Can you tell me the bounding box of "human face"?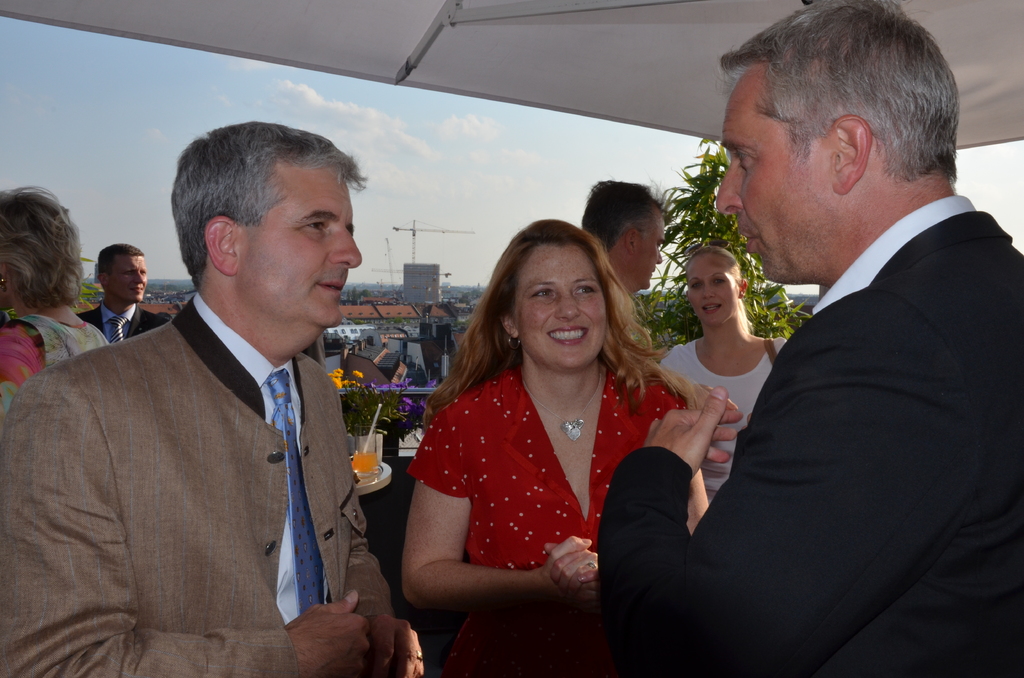
(left=717, top=86, right=824, bottom=286).
